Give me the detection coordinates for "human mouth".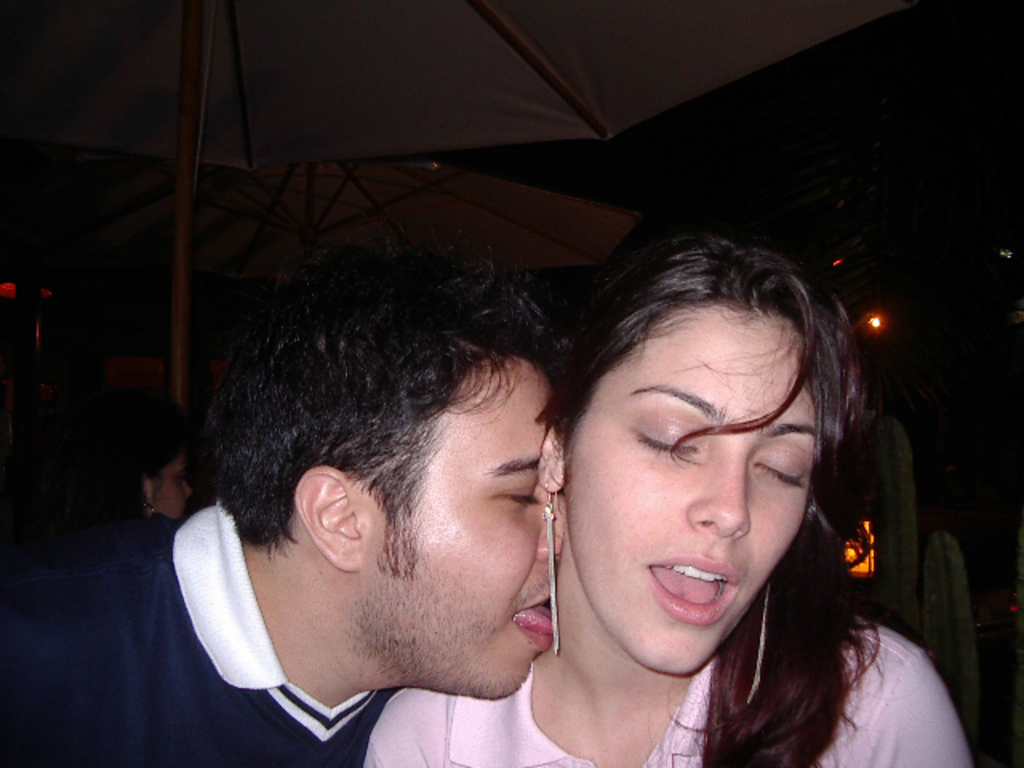
detection(645, 550, 742, 630).
